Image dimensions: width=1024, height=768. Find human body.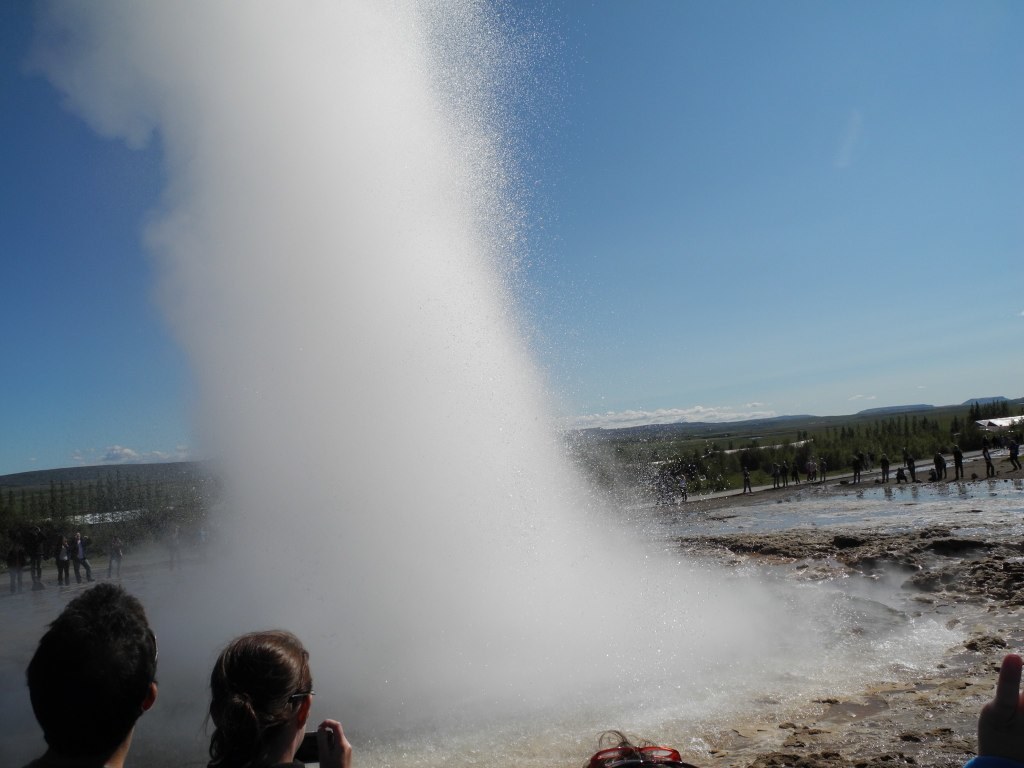
[169, 641, 360, 763].
